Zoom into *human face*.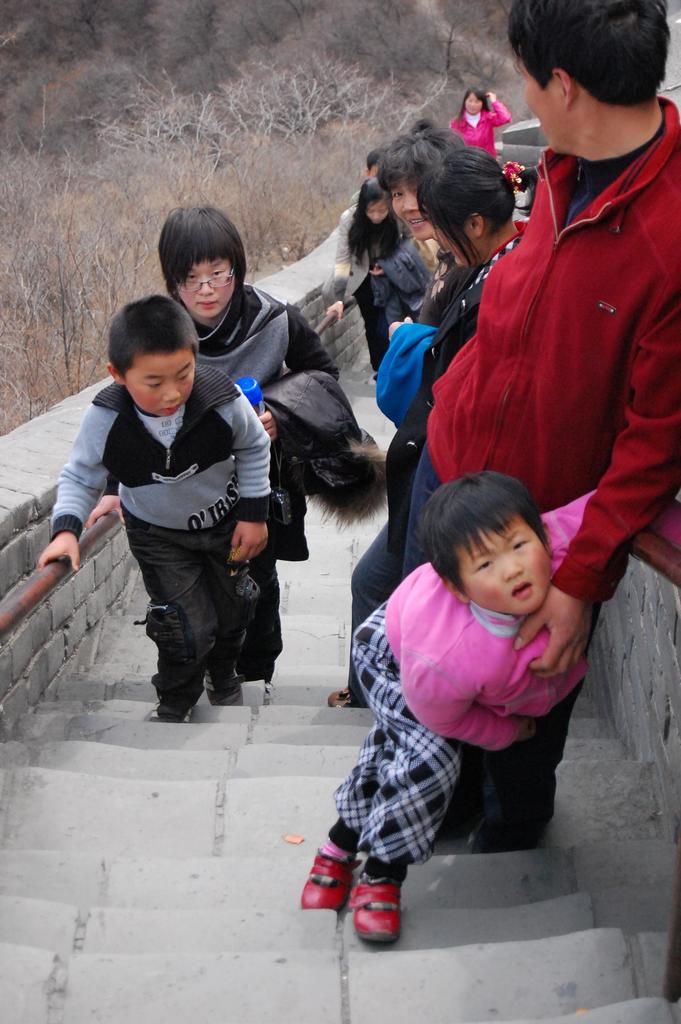
Zoom target: l=365, t=198, r=390, b=225.
